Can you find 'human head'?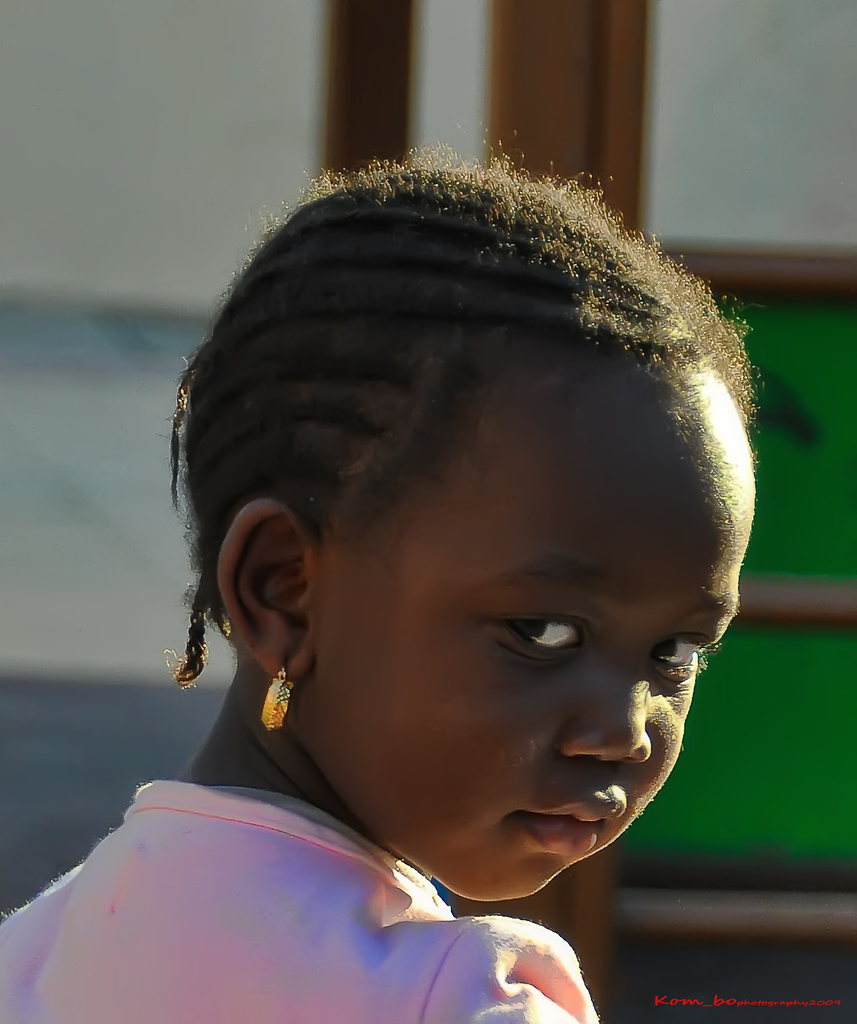
Yes, bounding box: box=[171, 140, 751, 869].
